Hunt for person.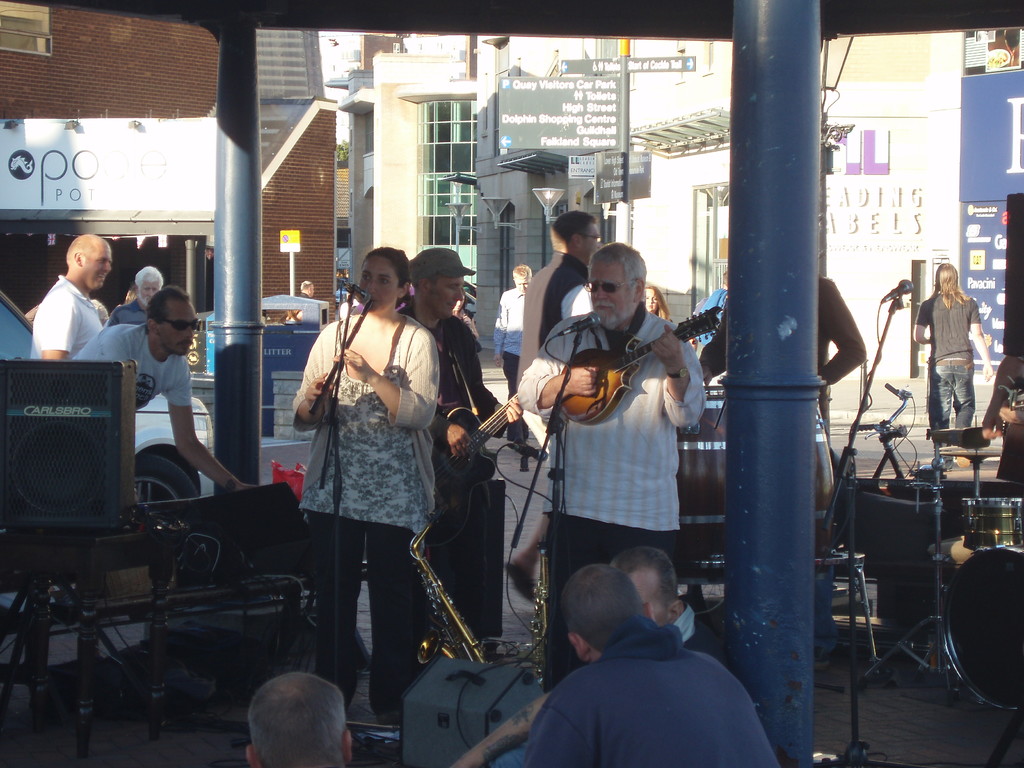
Hunted down at region(513, 198, 608, 605).
